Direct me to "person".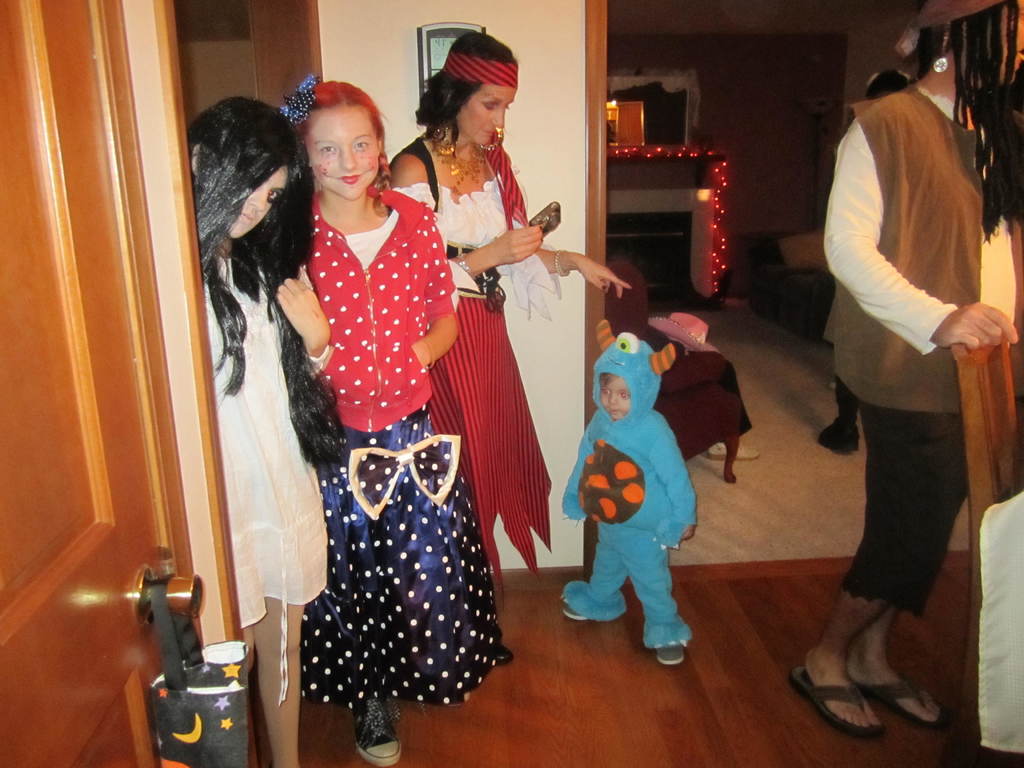
Direction: bbox=(561, 312, 692, 667).
